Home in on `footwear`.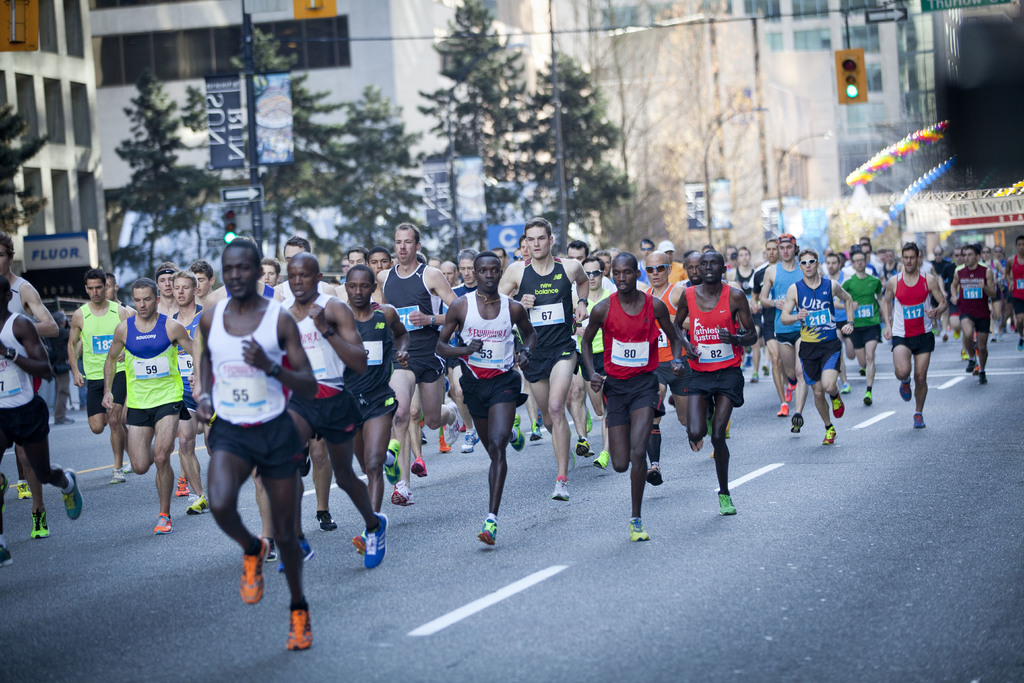
Homed in at rect(382, 436, 403, 484).
